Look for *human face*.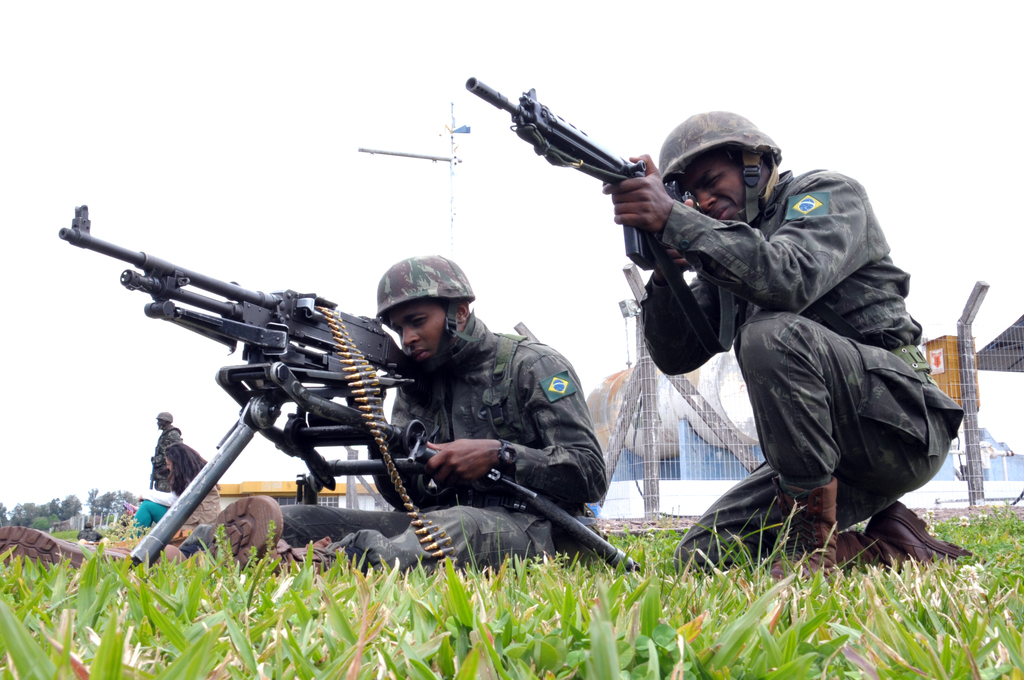
Found: <bbox>682, 156, 755, 232</bbox>.
